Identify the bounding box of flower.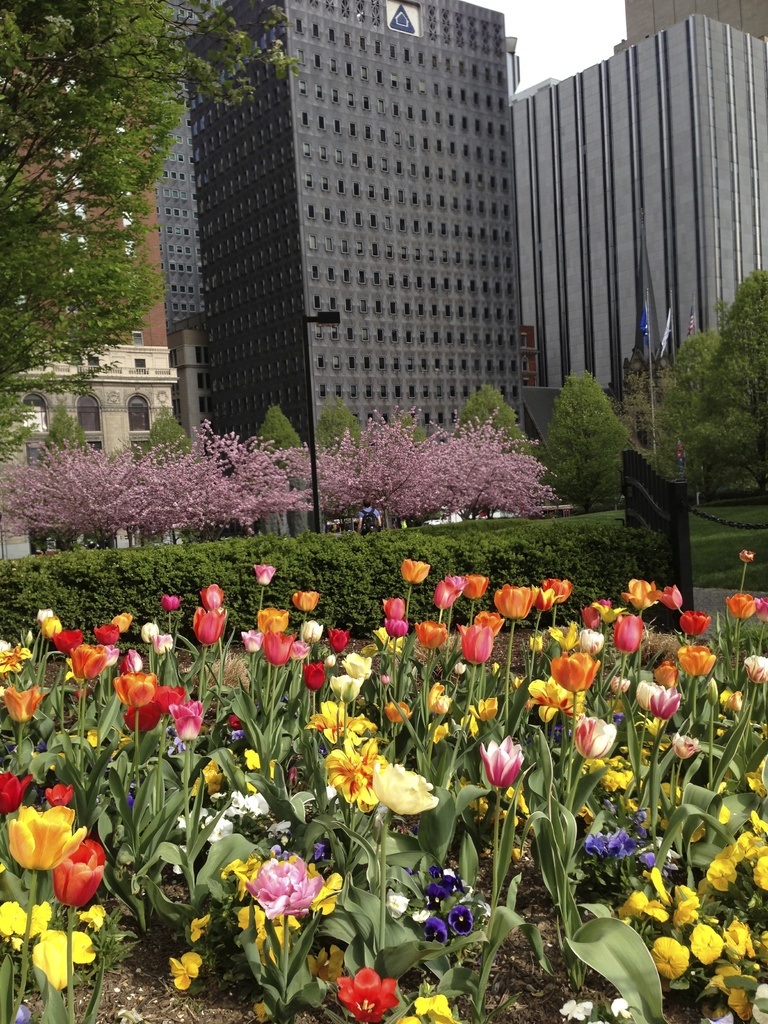
crop(6, 803, 92, 872).
